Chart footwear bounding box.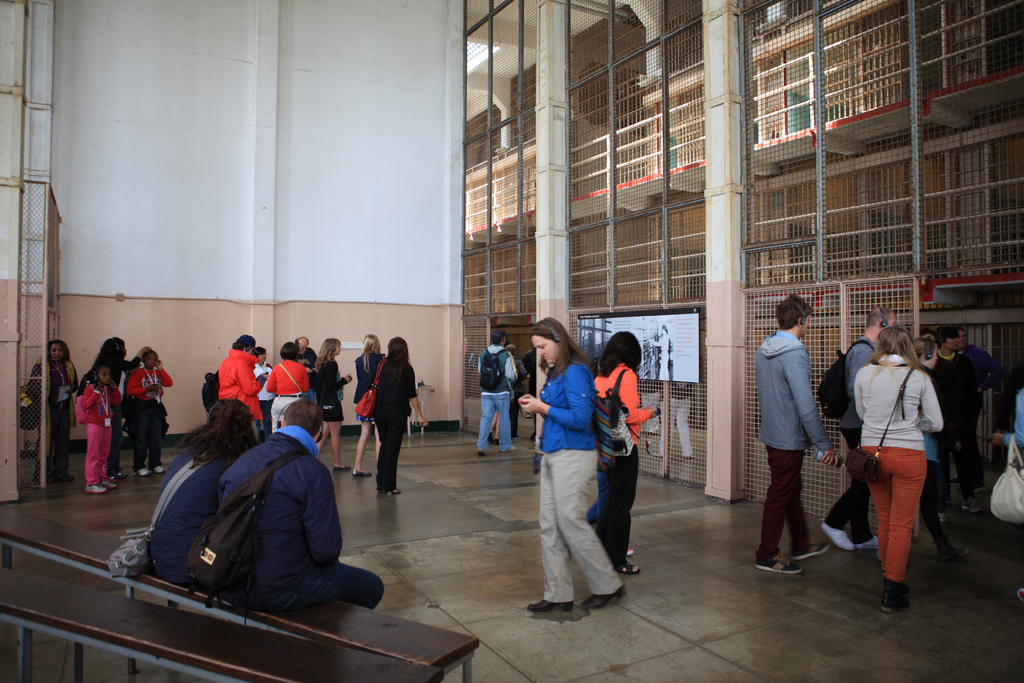
Charted: (155,462,168,477).
